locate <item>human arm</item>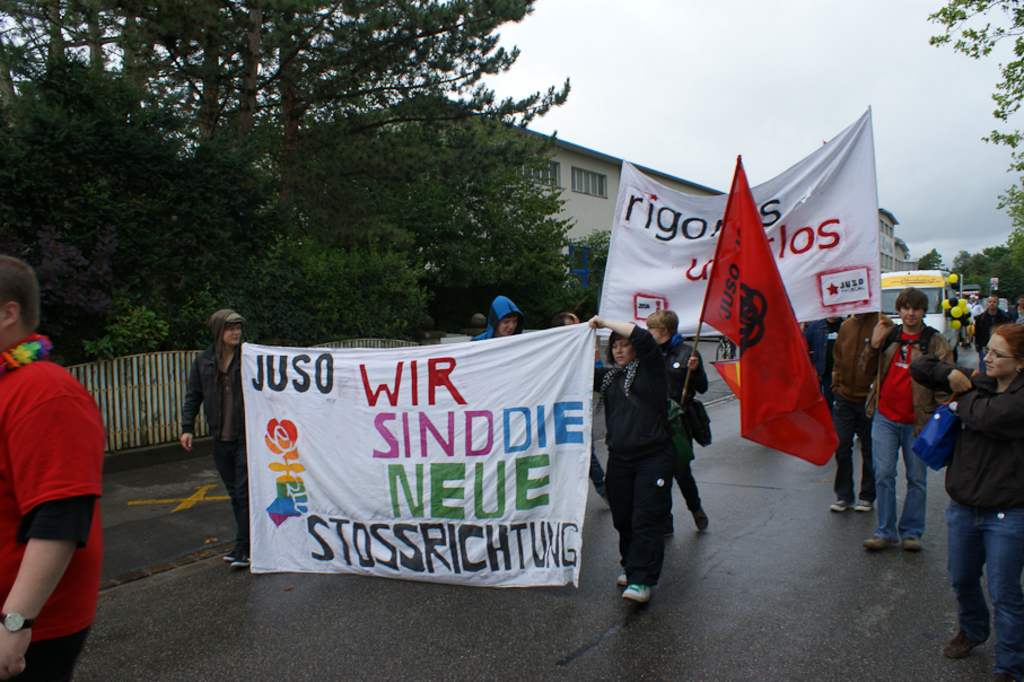
(9, 437, 103, 648)
